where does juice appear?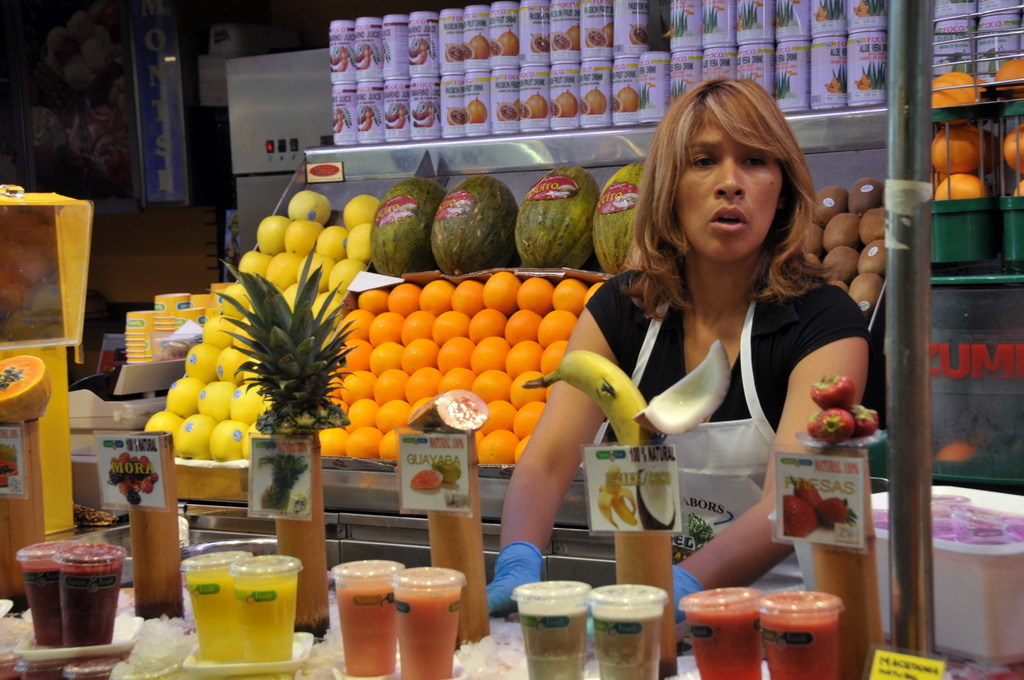
Appears at (x1=336, y1=585, x2=394, y2=679).
